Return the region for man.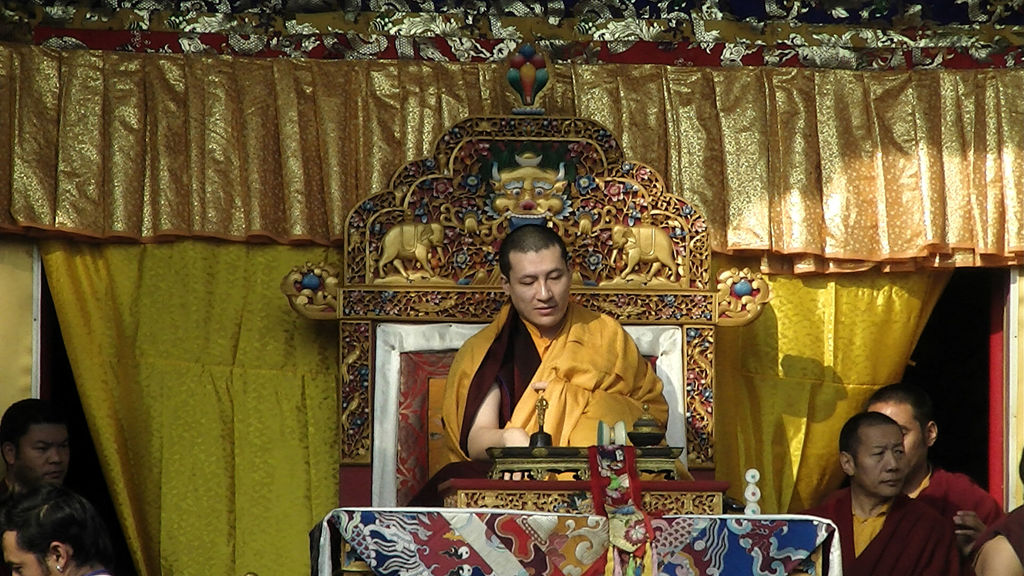
855, 376, 1012, 540.
